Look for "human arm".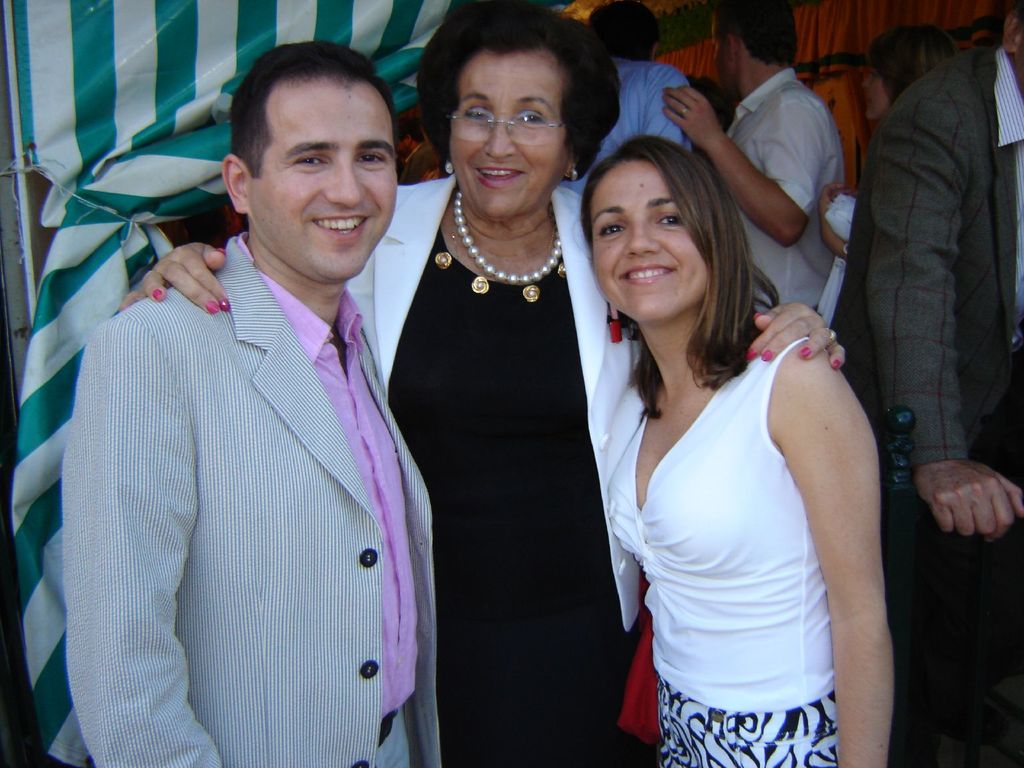
Found: crop(657, 83, 823, 250).
